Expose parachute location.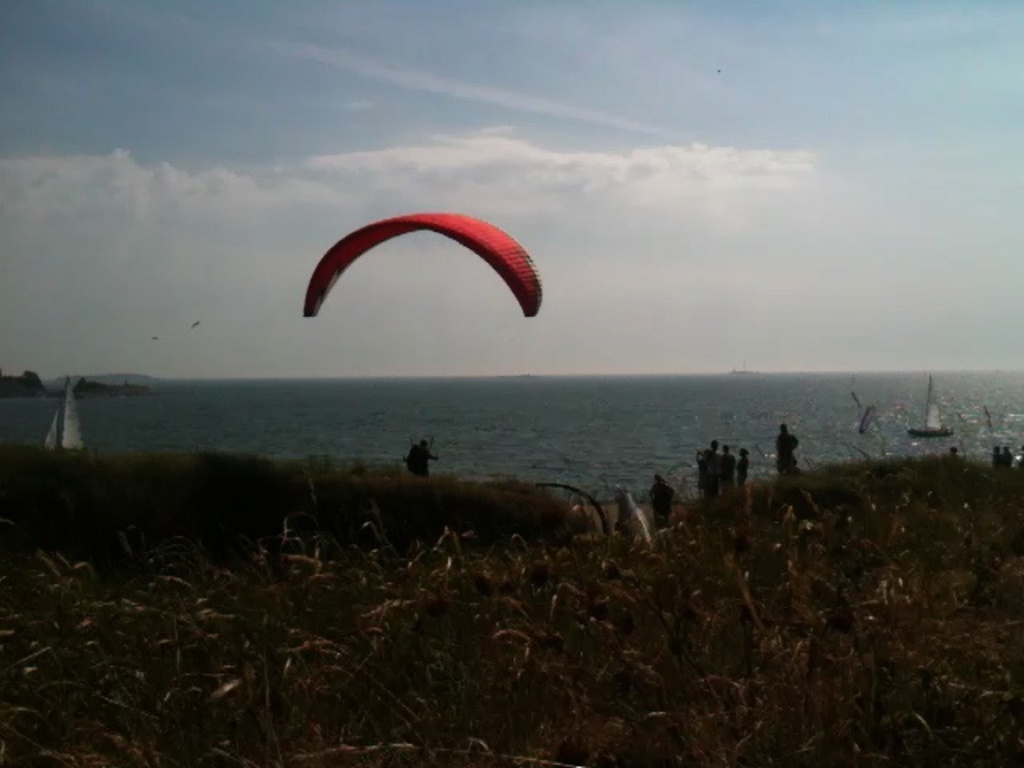
Exposed at (307, 218, 534, 317).
